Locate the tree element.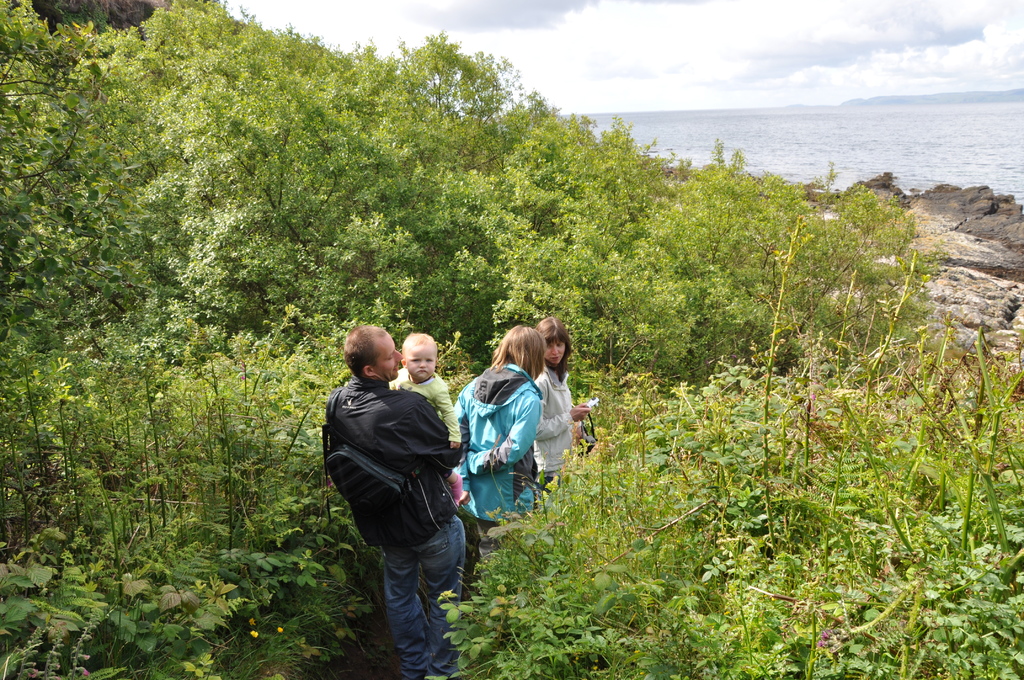
Element bbox: {"x1": 349, "y1": 36, "x2": 922, "y2": 441}.
